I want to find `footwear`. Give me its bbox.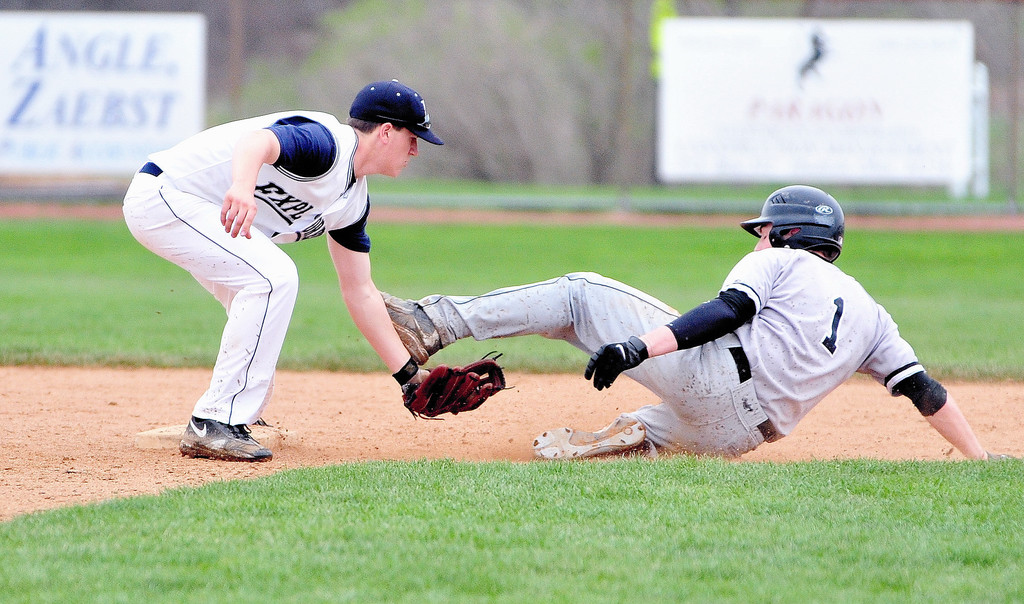
bbox=[530, 414, 648, 463].
